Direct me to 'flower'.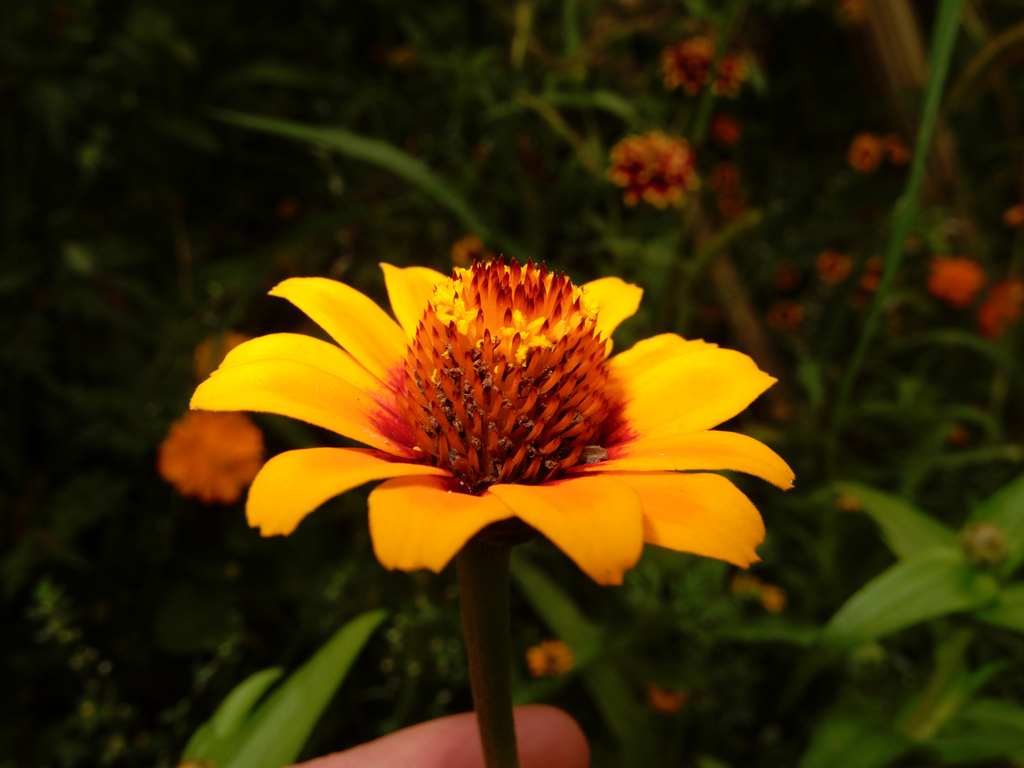
Direction: select_region(730, 576, 783, 614).
